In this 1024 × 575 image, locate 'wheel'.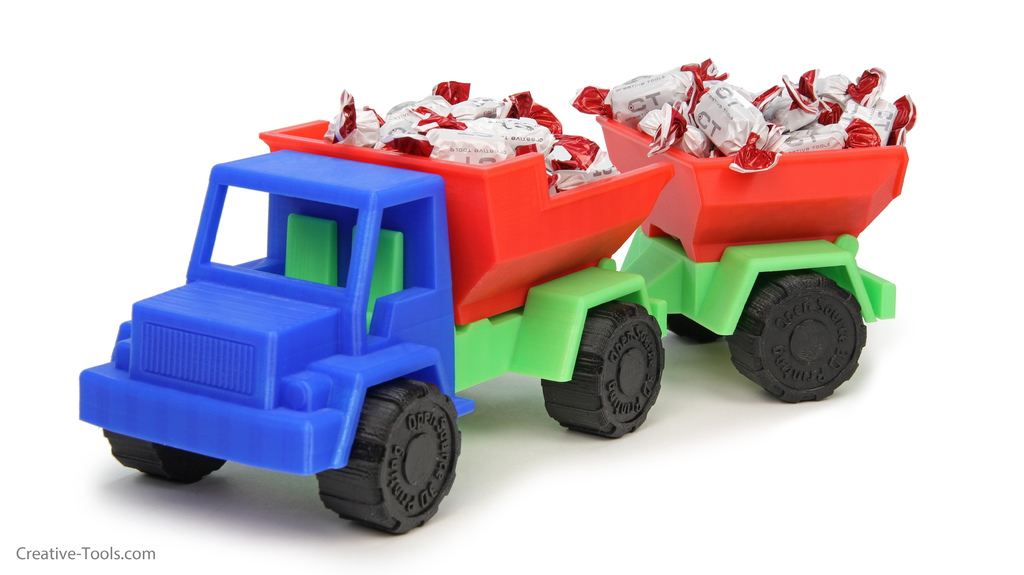
Bounding box: locate(726, 273, 865, 404).
